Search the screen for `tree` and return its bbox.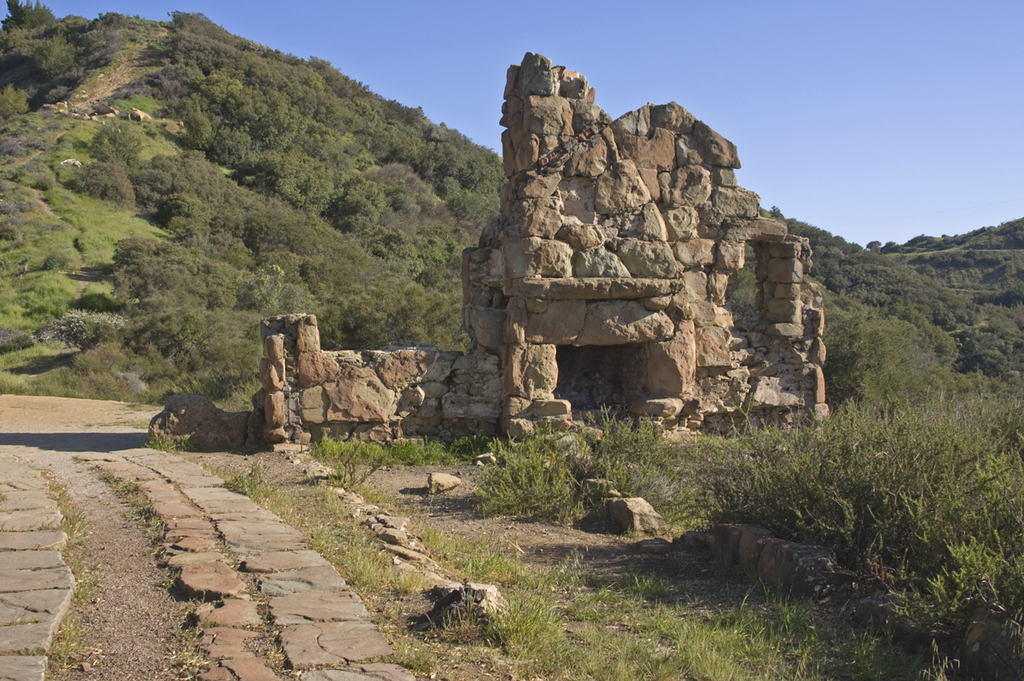
Found: <box>879,240,895,253</box>.
